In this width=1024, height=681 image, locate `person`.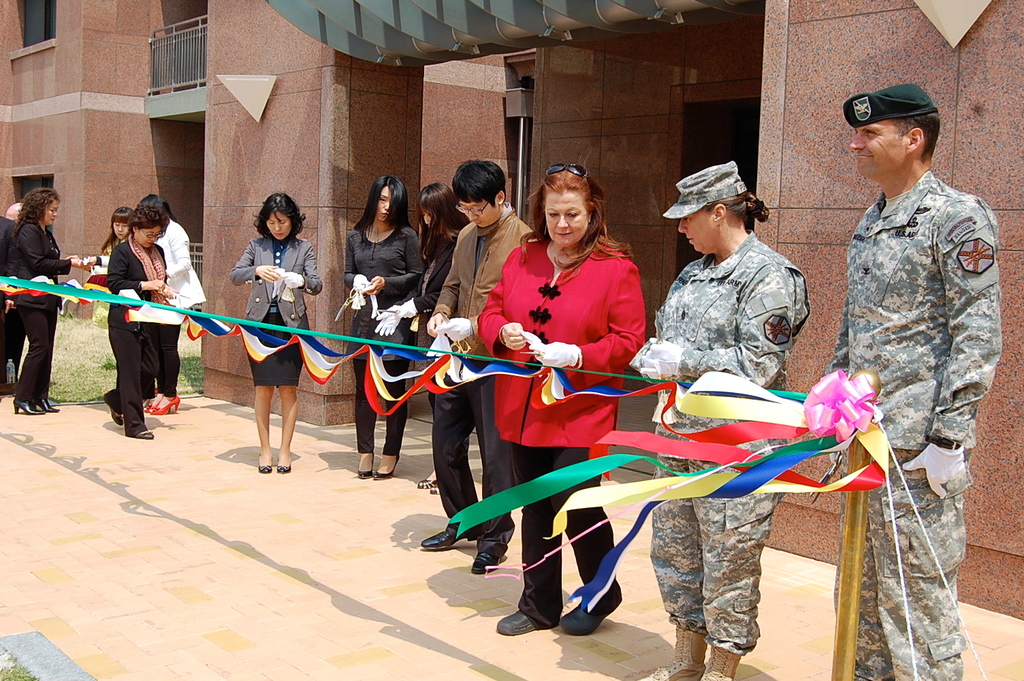
Bounding box: 417 158 534 575.
